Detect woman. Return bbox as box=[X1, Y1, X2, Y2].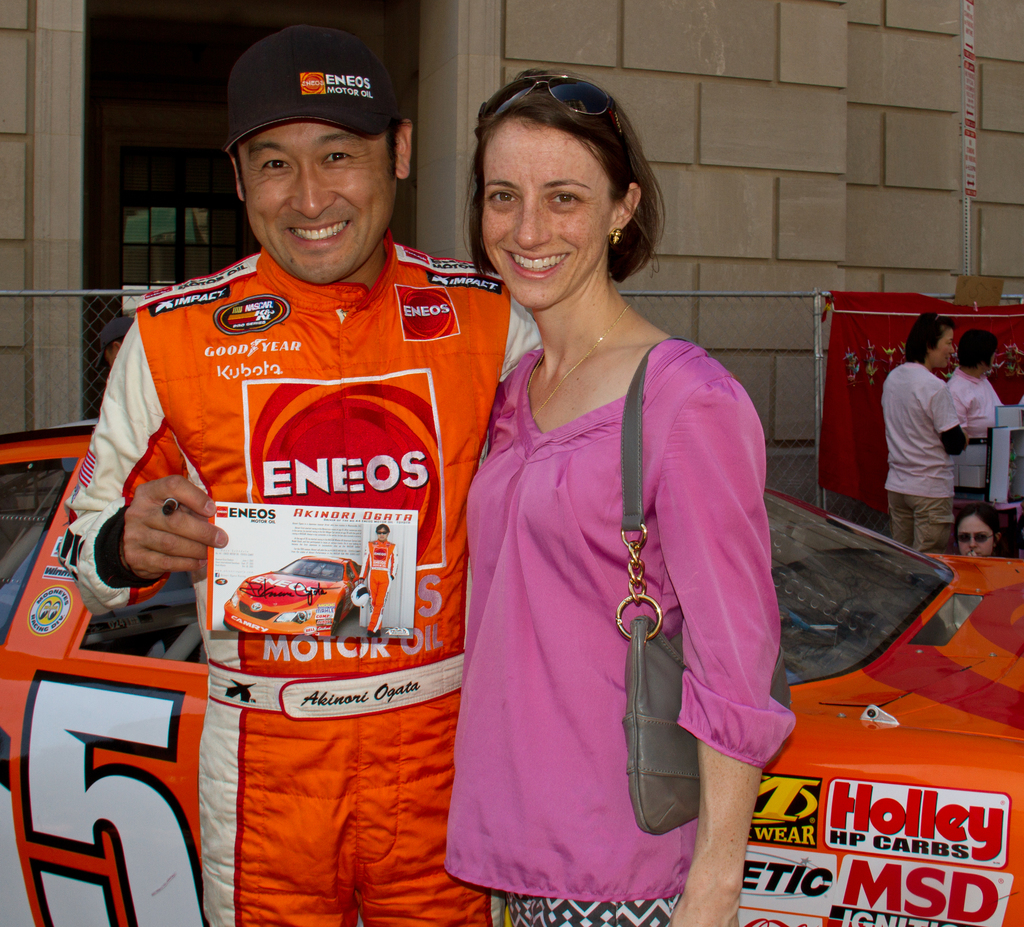
box=[439, 71, 774, 926].
